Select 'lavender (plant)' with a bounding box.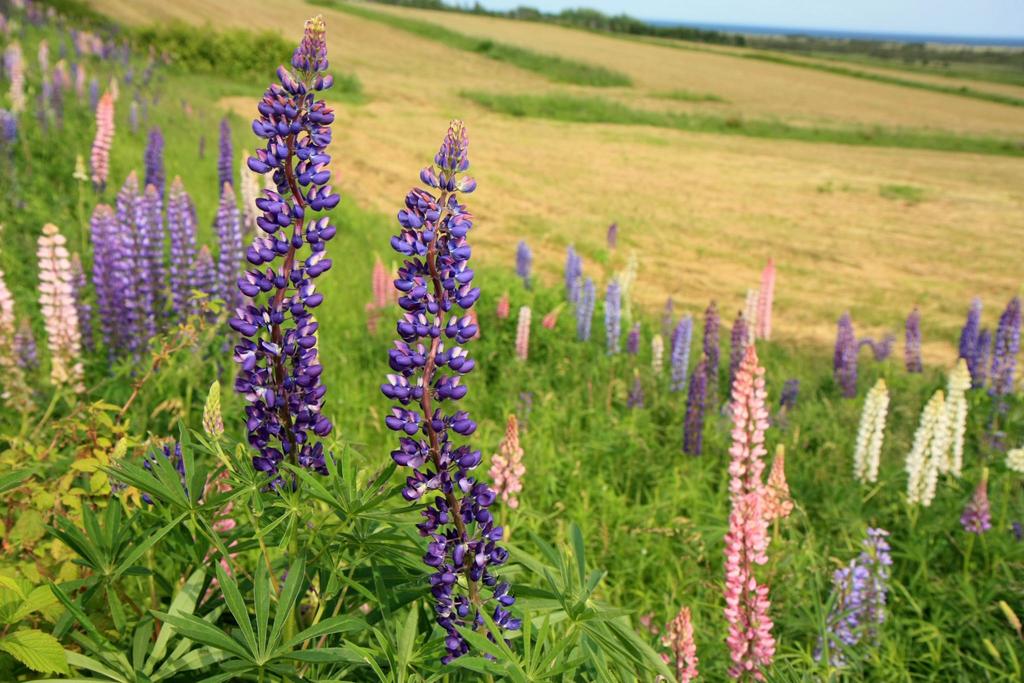
766, 451, 795, 514.
